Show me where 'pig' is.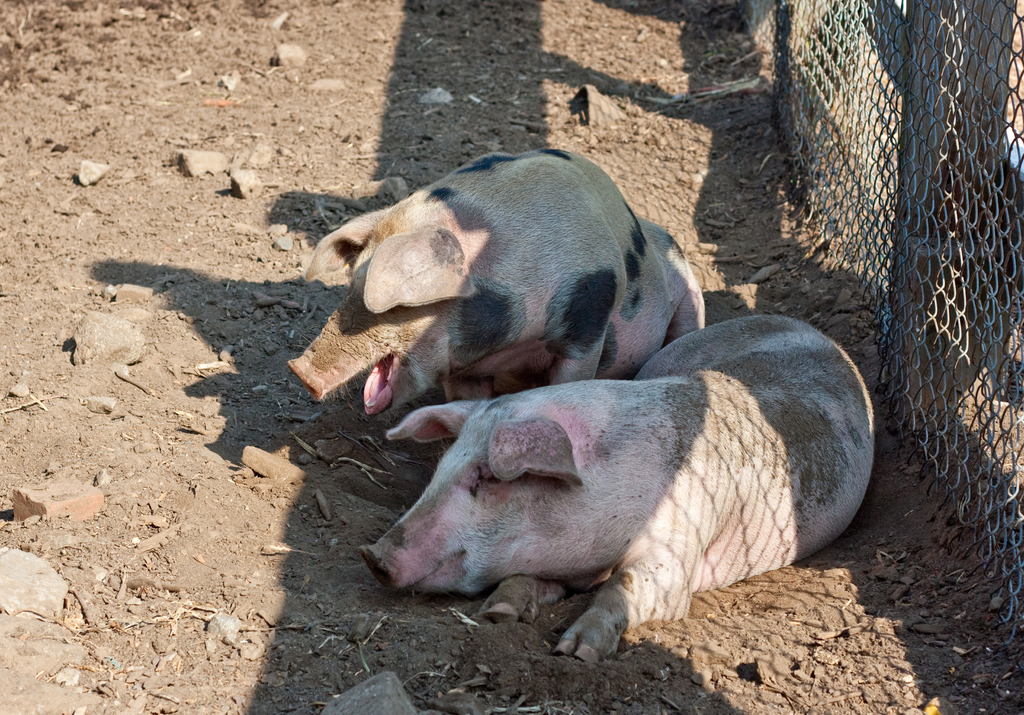
'pig' is at rect(359, 315, 876, 664).
